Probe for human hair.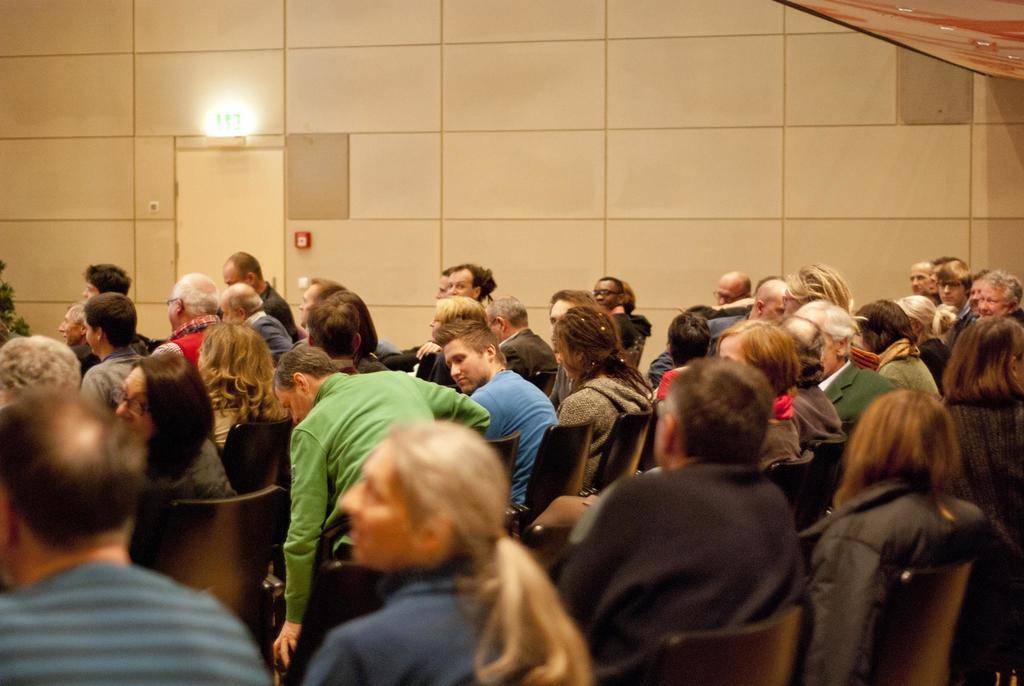
Probe result: (left=226, top=279, right=264, bottom=314).
